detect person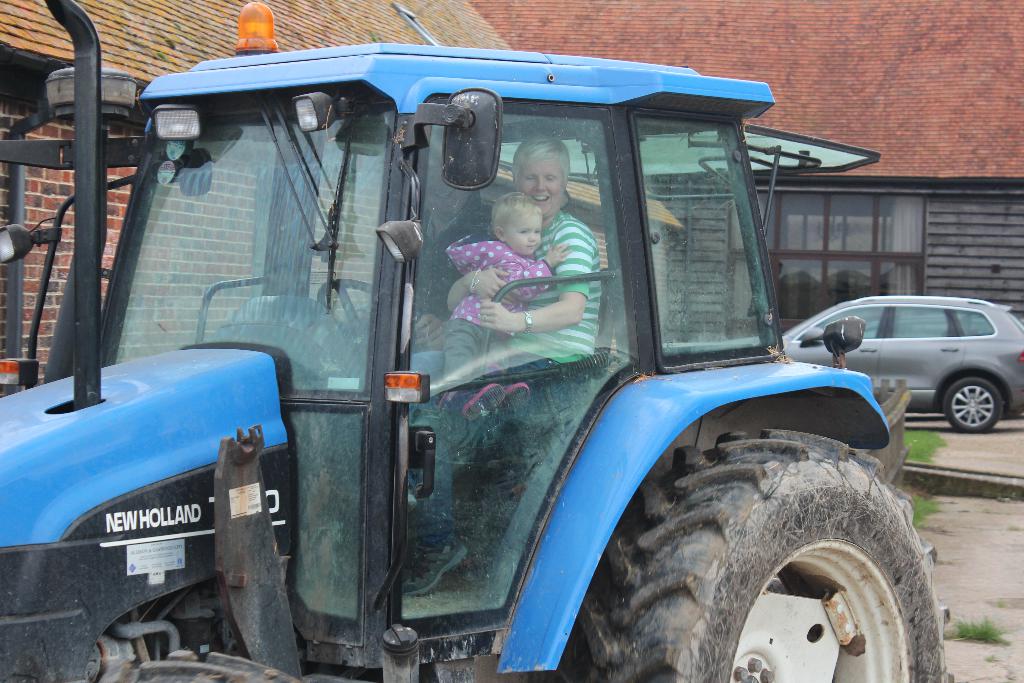
439, 193, 570, 419
